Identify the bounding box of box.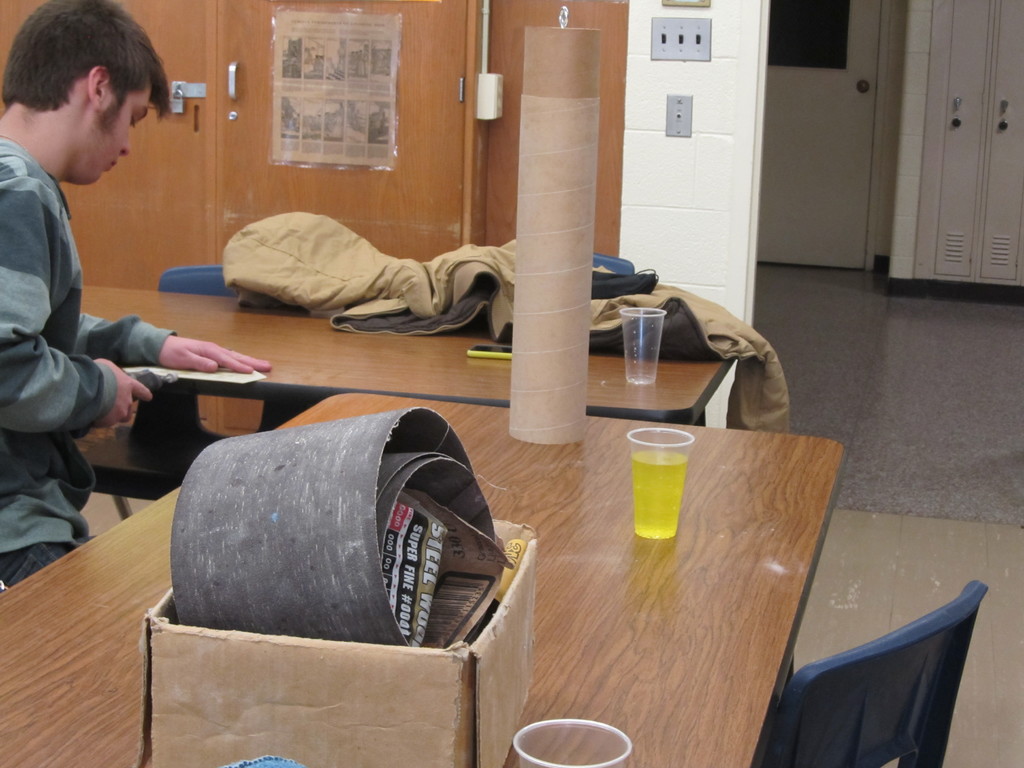
select_region(140, 516, 539, 767).
